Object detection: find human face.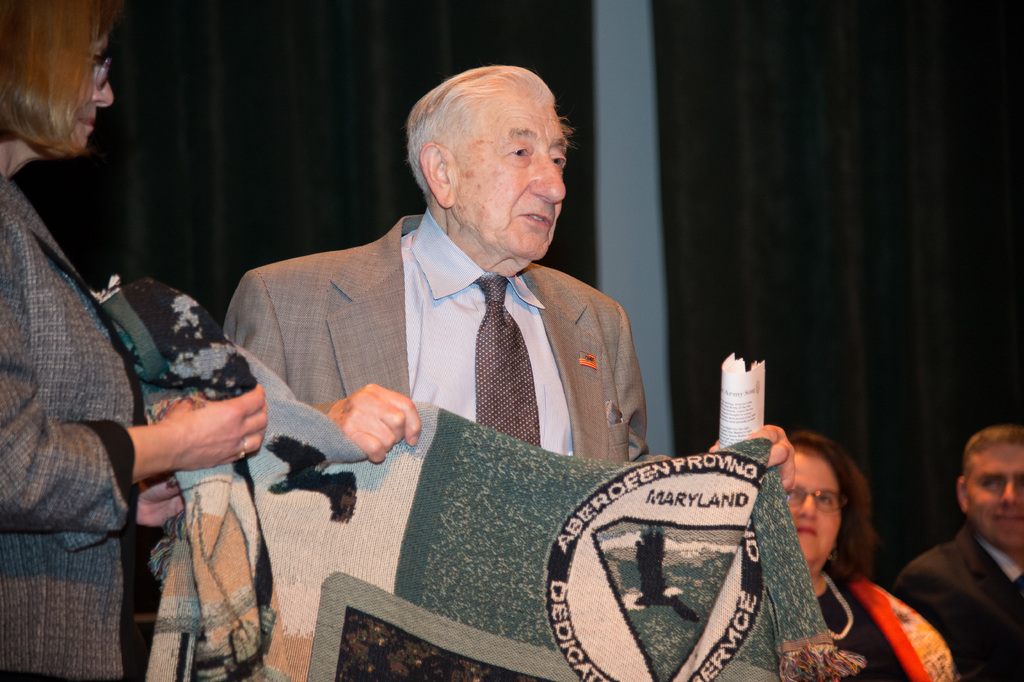
detection(792, 448, 847, 564).
